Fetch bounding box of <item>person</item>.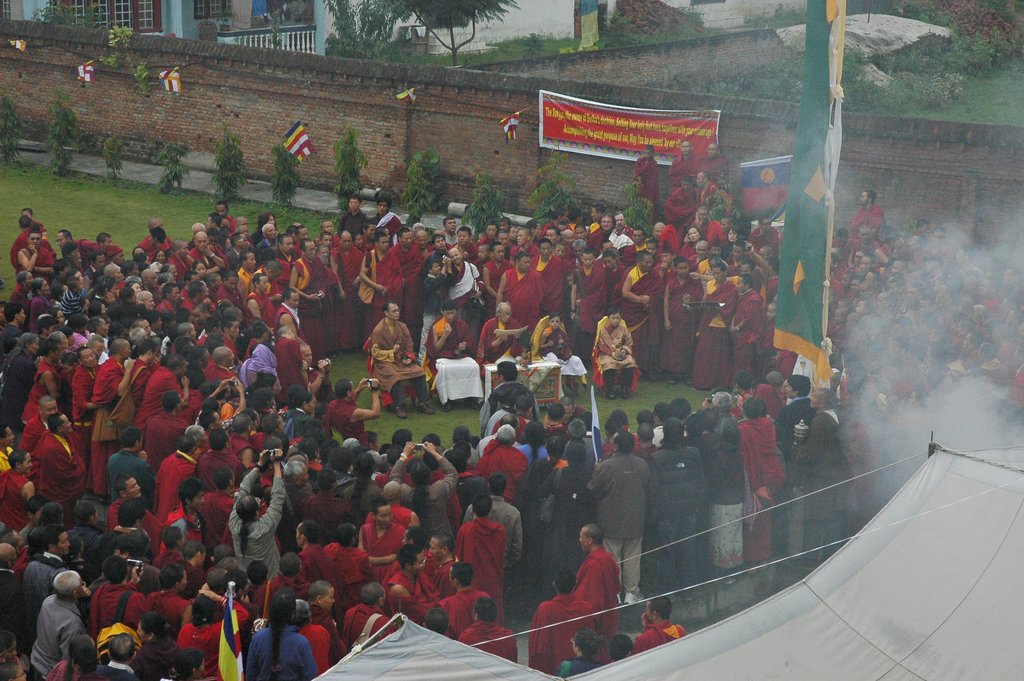
Bbox: {"x1": 344, "y1": 434, "x2": 361, "y2": 447}.
